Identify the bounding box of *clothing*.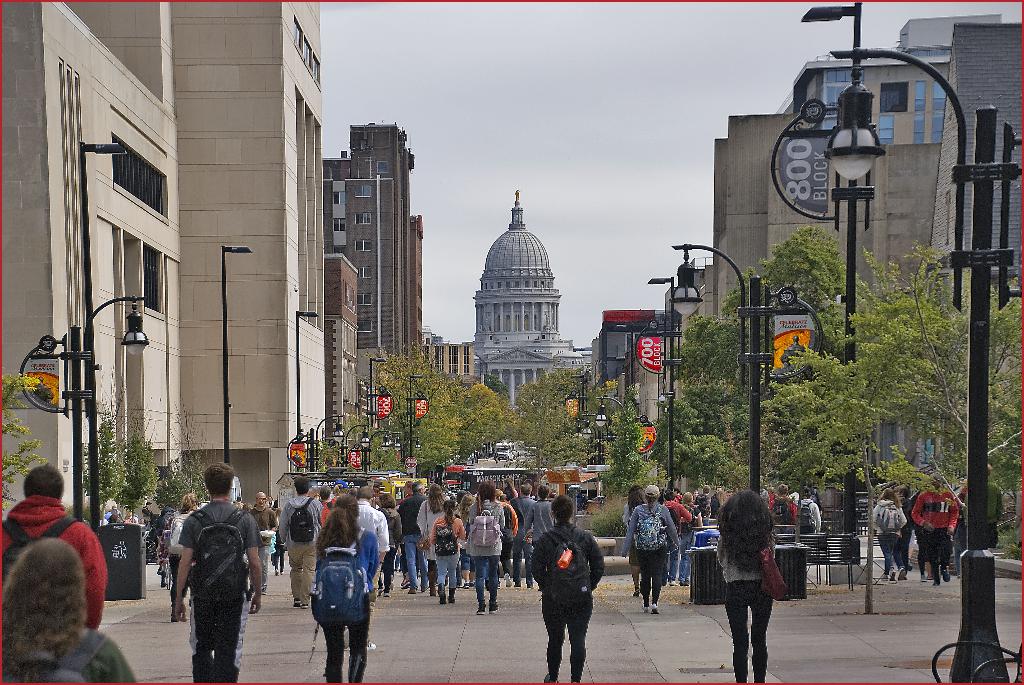
(x1=168, y1=512, x2=190, y2=612).
